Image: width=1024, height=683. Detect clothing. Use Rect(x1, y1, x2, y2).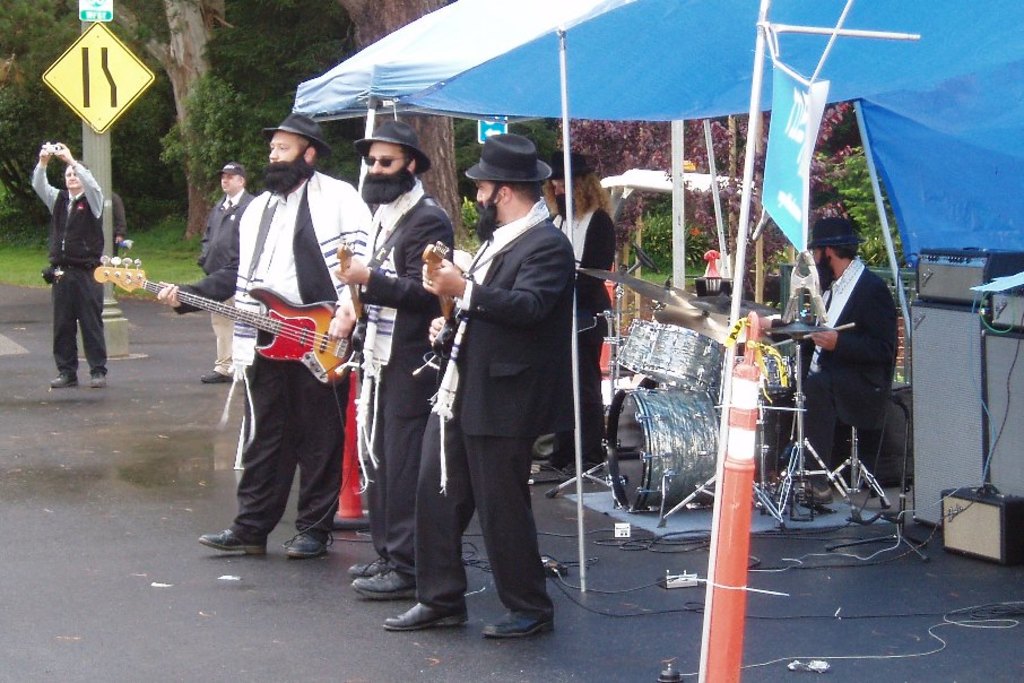
Rect(29, 159, 110, 375).
